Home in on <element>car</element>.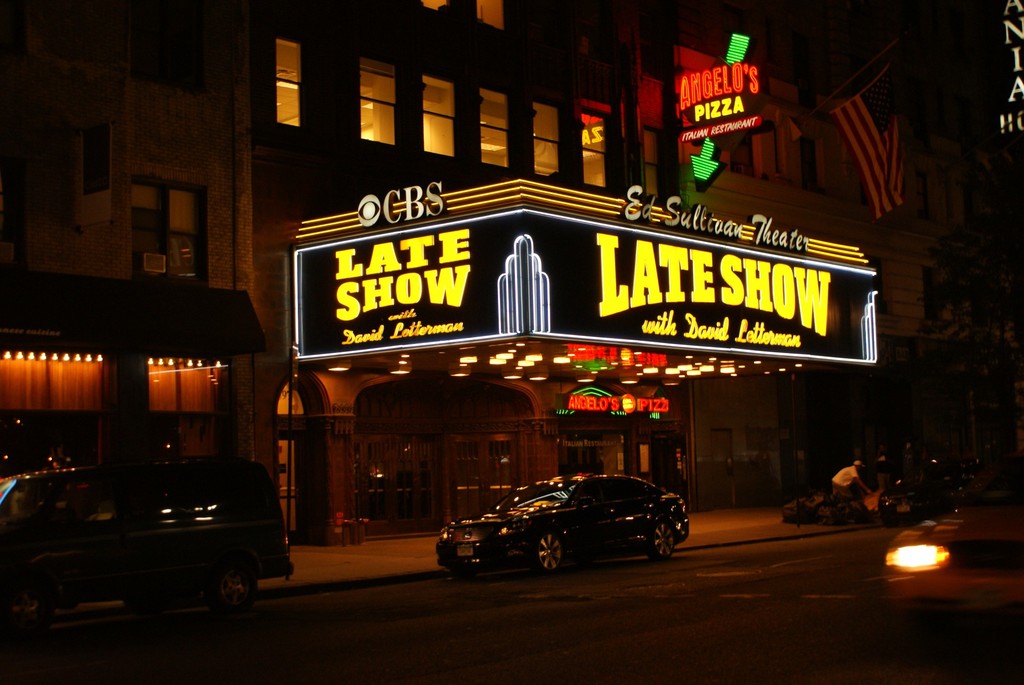
Homed in at locate(436, 467, 692, 572).
